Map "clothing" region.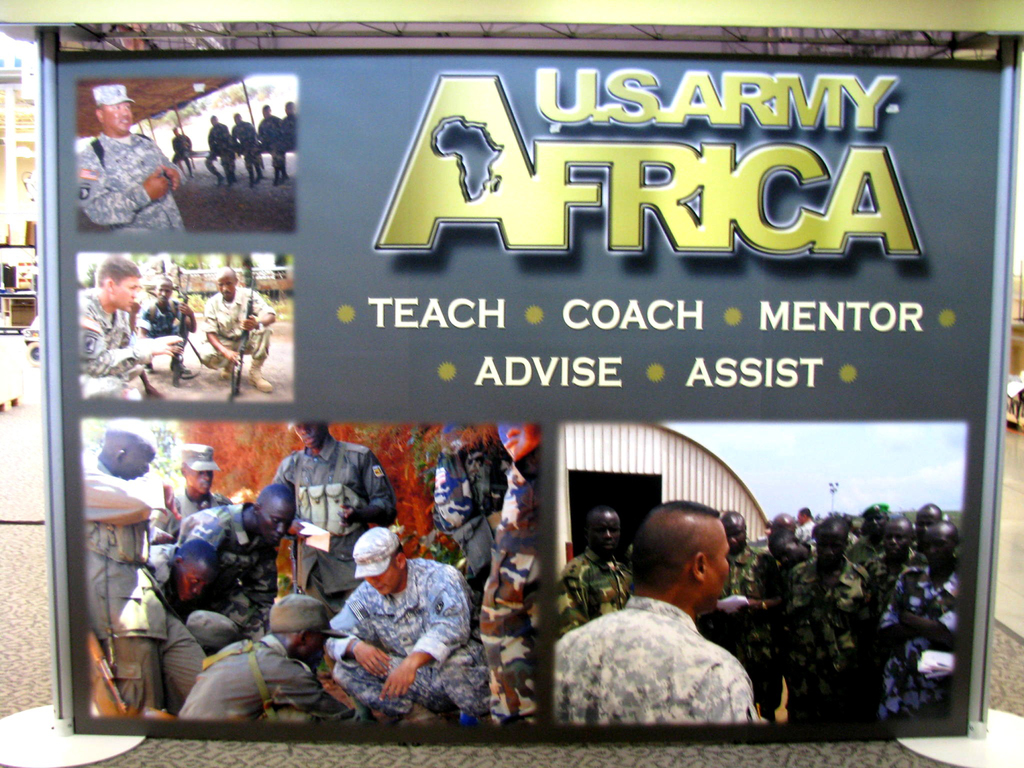
Mapped to 775 563 867 738.
